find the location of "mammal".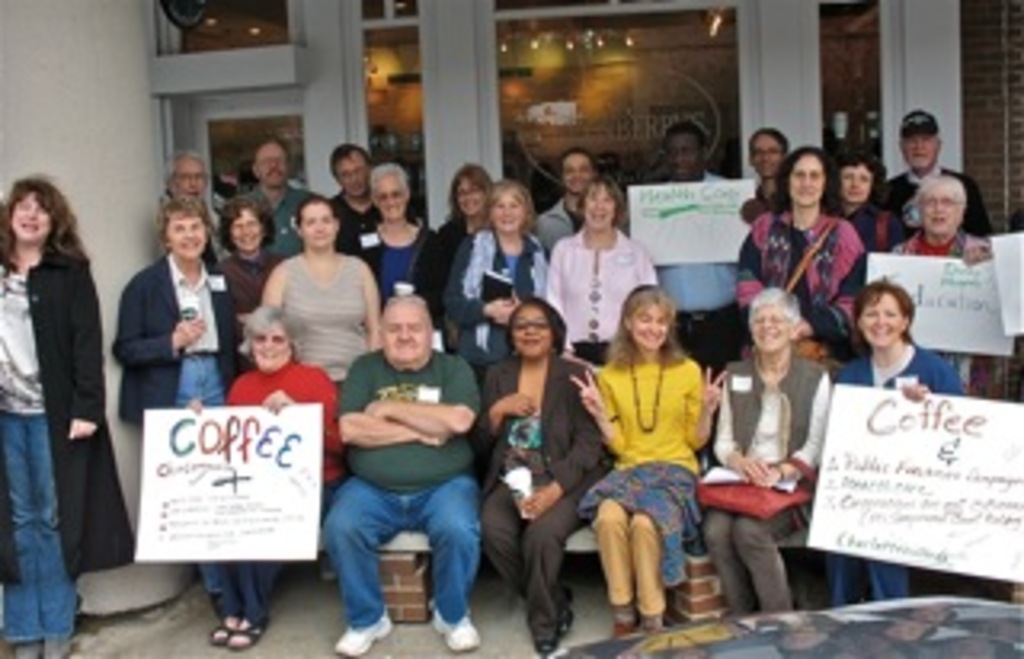
Location: rect(896, 163, 992, 393).
